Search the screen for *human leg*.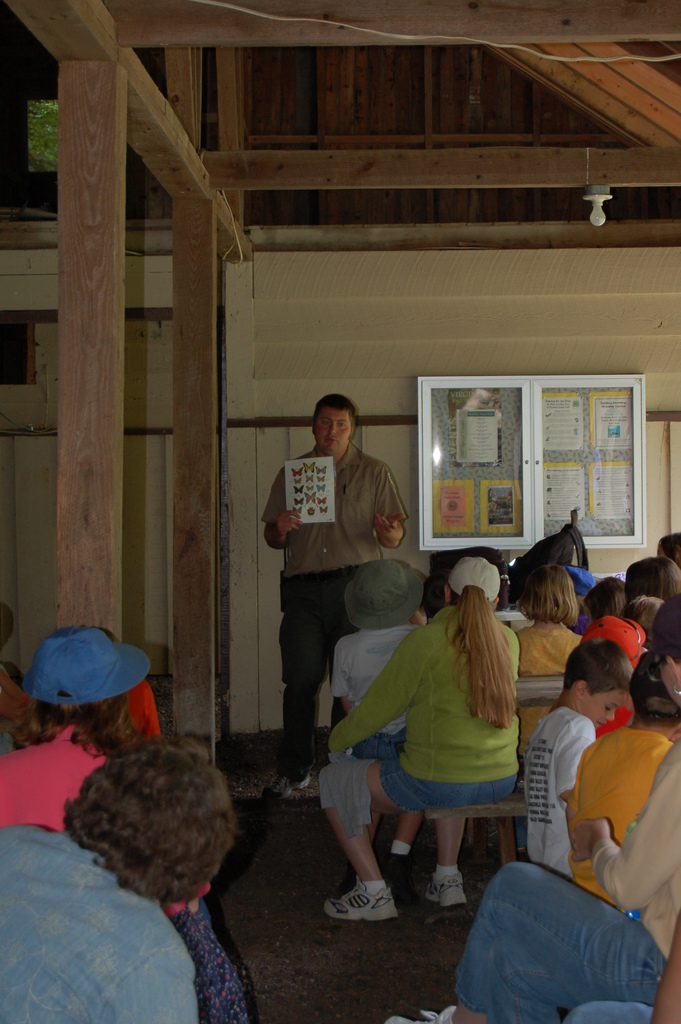
Found at (x1=315, y1=762, x2=420, y2=913).
